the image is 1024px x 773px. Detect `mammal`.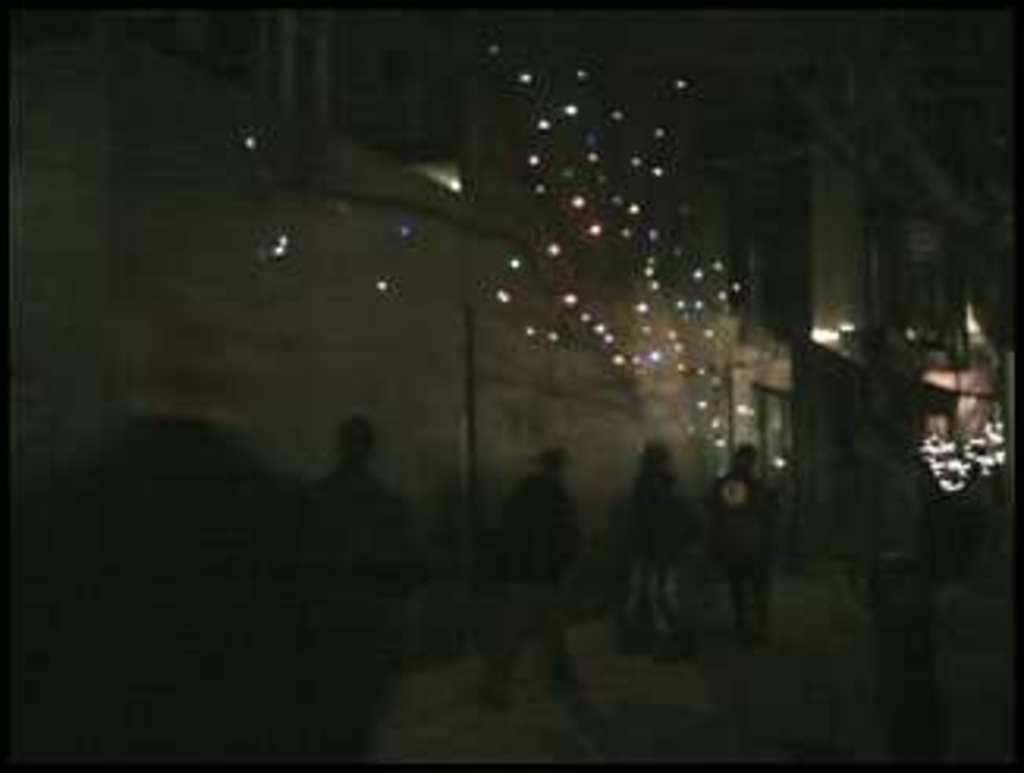
Detection: 704:446:782:647.
